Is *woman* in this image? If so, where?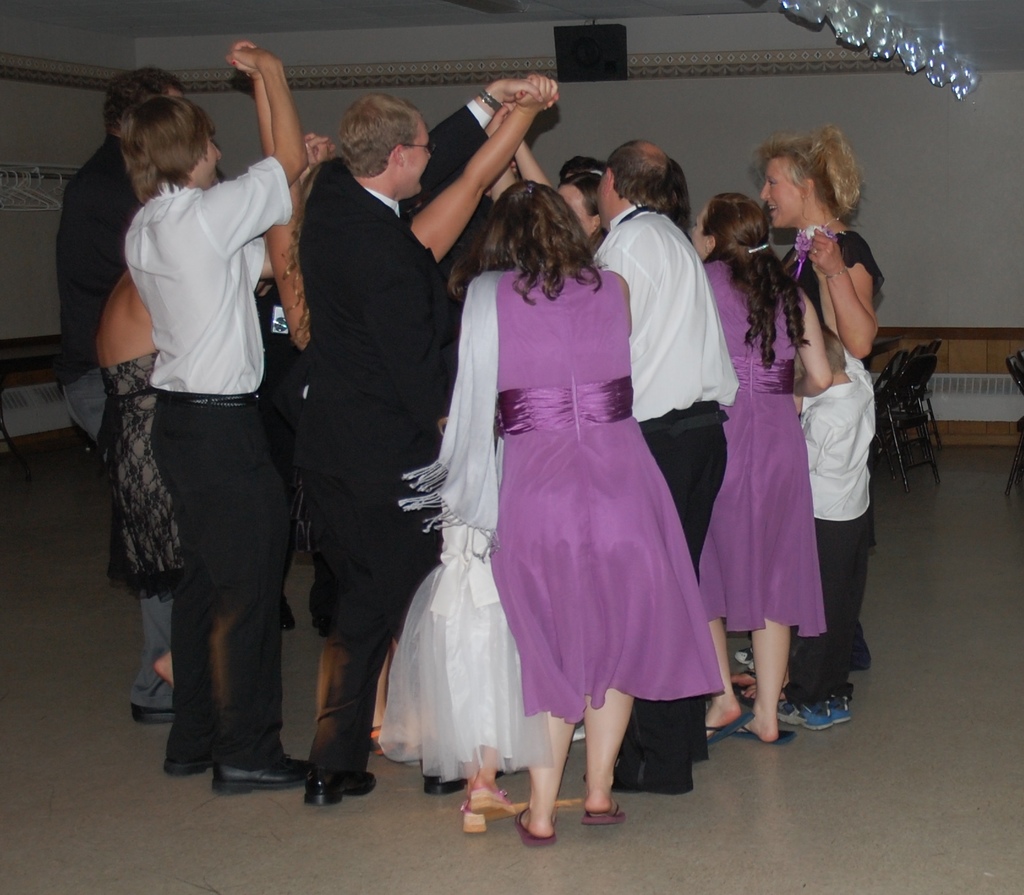
Yes, at box=[751, 126, 893, 675].
